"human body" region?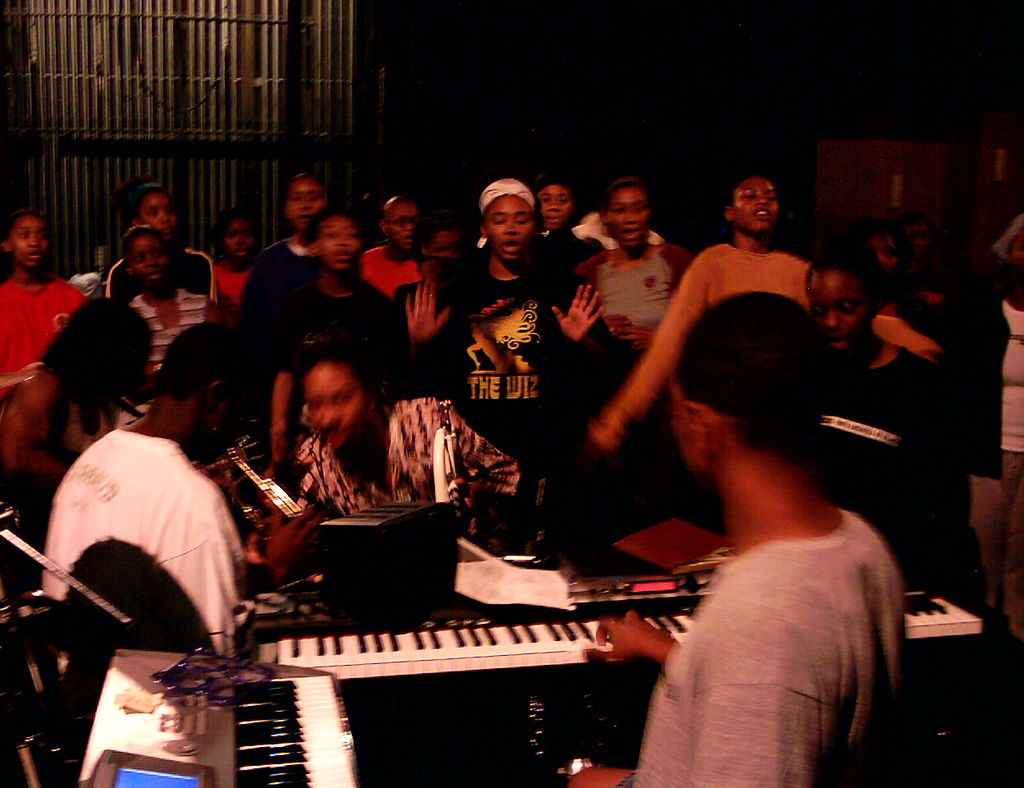
box(808, 328, 954, 601)
